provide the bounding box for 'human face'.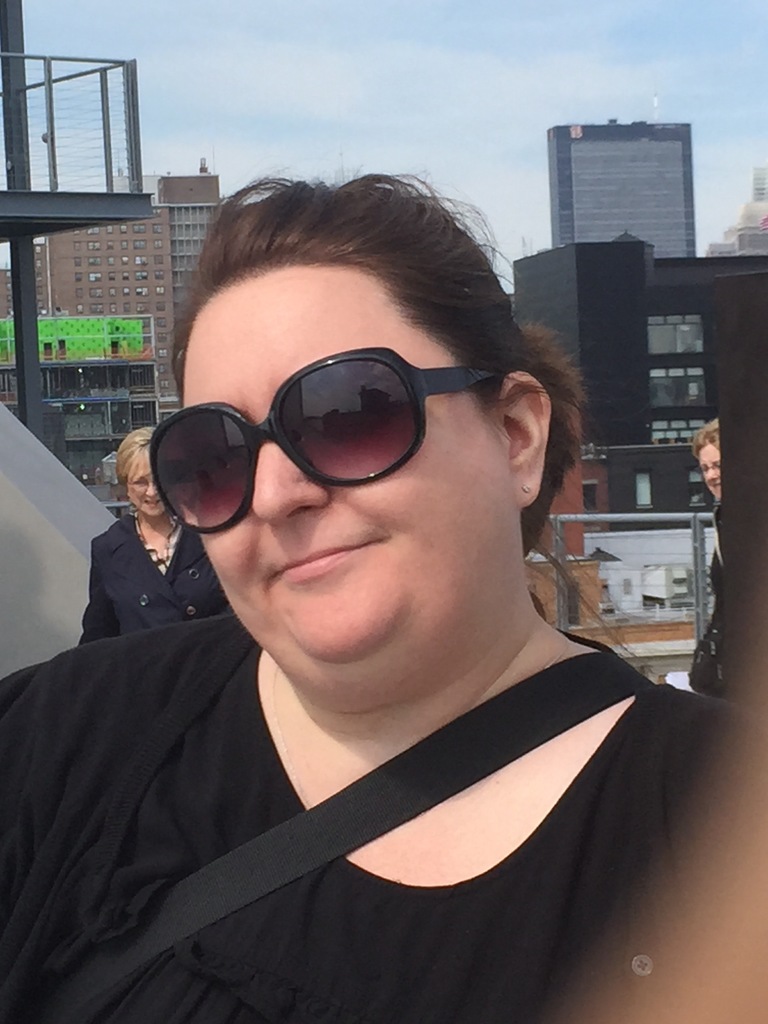
128, 457, 166, 518.
